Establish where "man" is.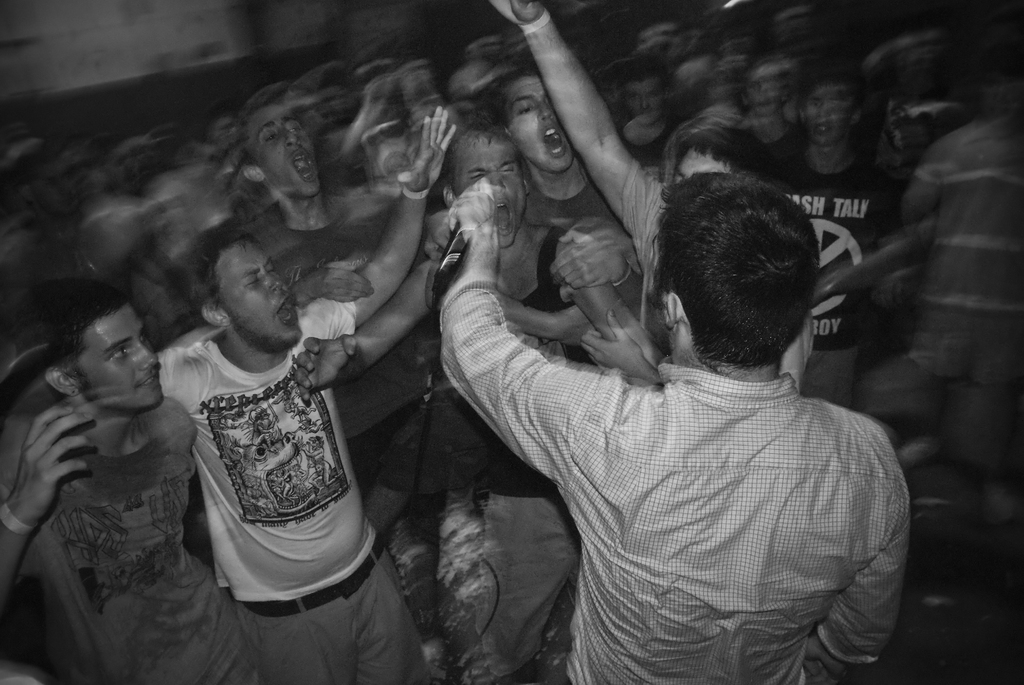
Established at left=152, top=118, right=476, bottom=684.
